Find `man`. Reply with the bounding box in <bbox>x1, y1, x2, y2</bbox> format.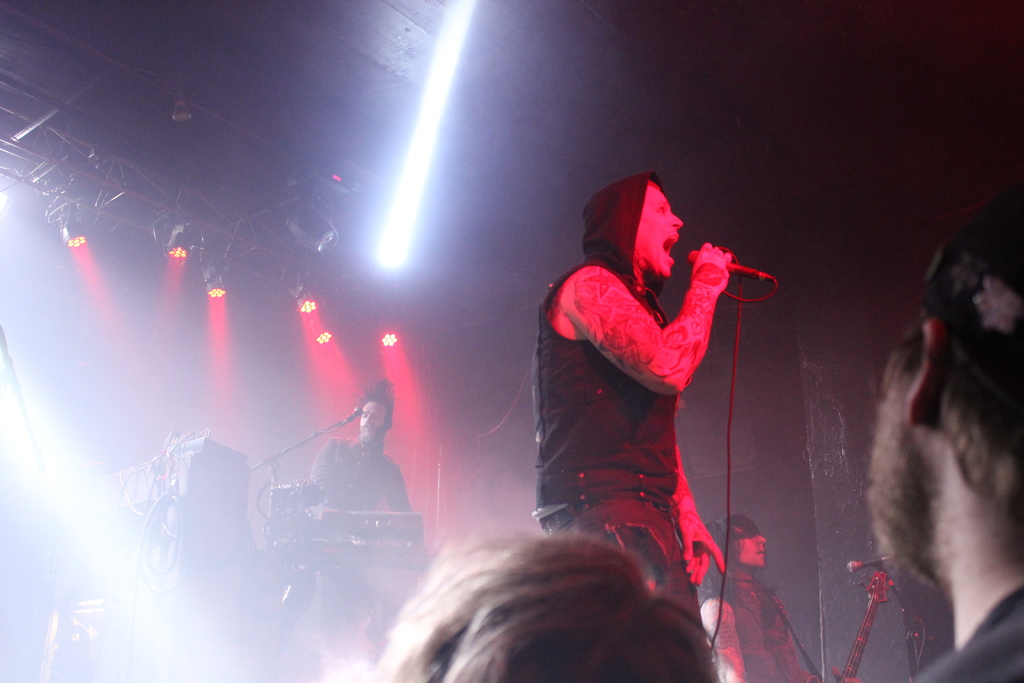
<bbox>312, 394, 413, 512</bbox>.
